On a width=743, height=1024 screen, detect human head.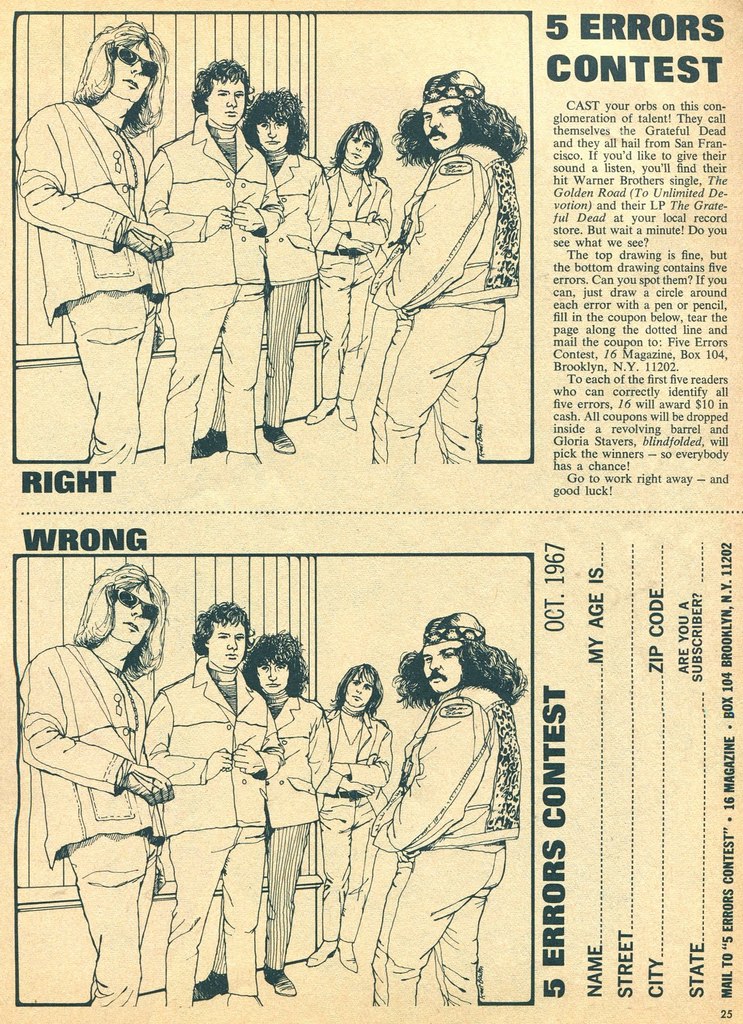
region(398, 69, 518, 151).
